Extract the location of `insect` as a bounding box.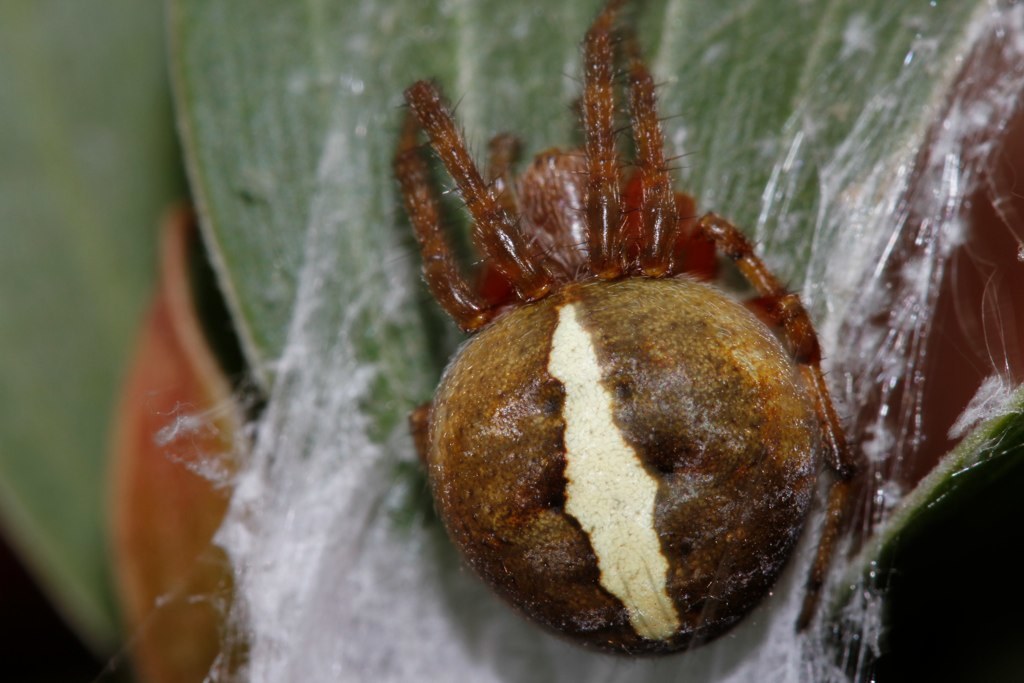
bbox(401, 0, 851, 663).
